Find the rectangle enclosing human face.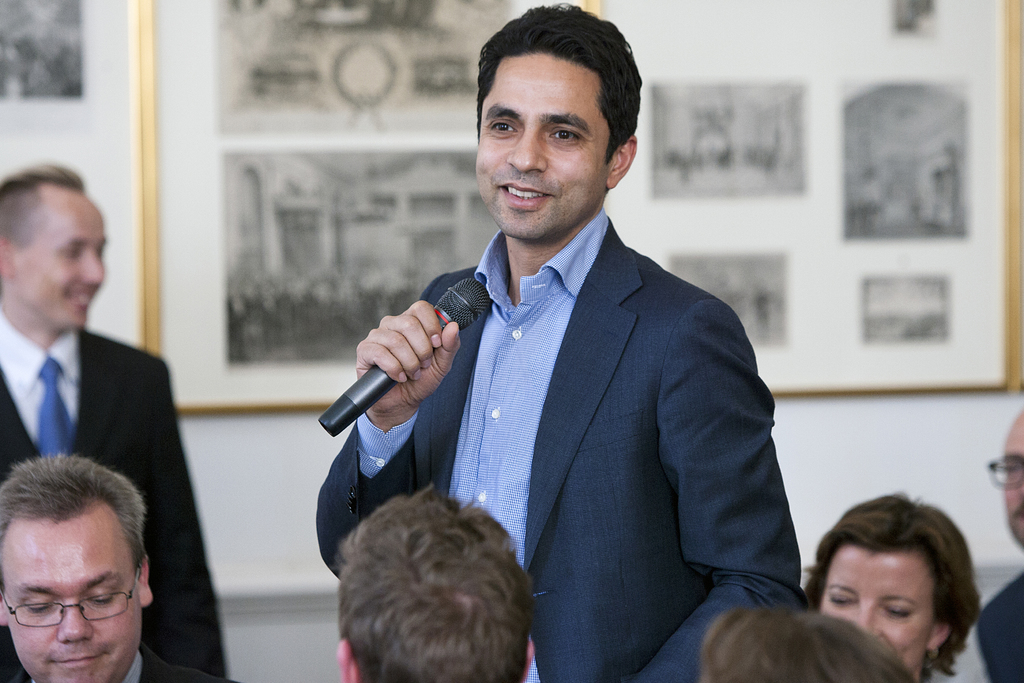
bbox=[1, 520, 145, 682].
